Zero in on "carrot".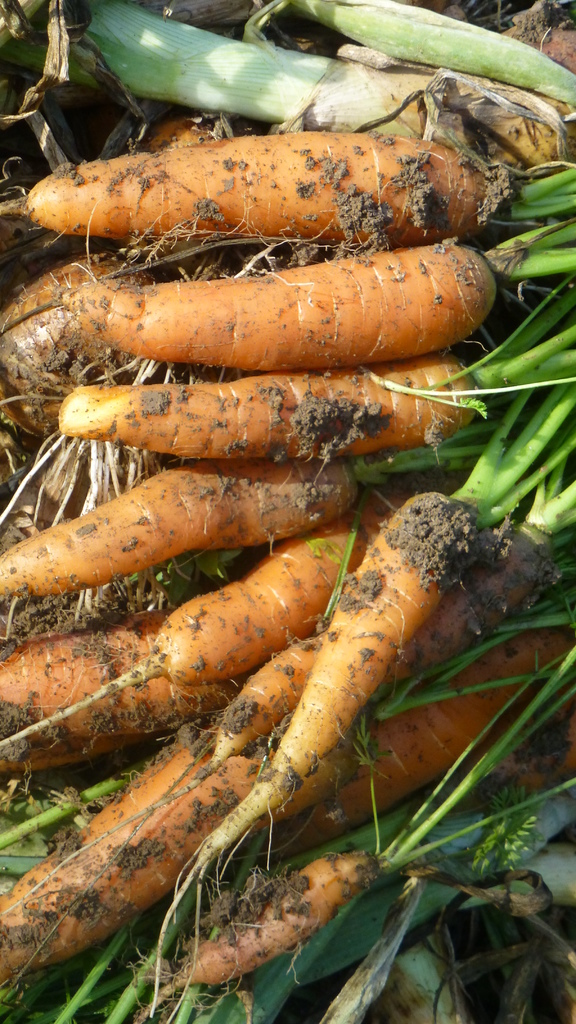
Zeroed in: 147:364:575:1022.
